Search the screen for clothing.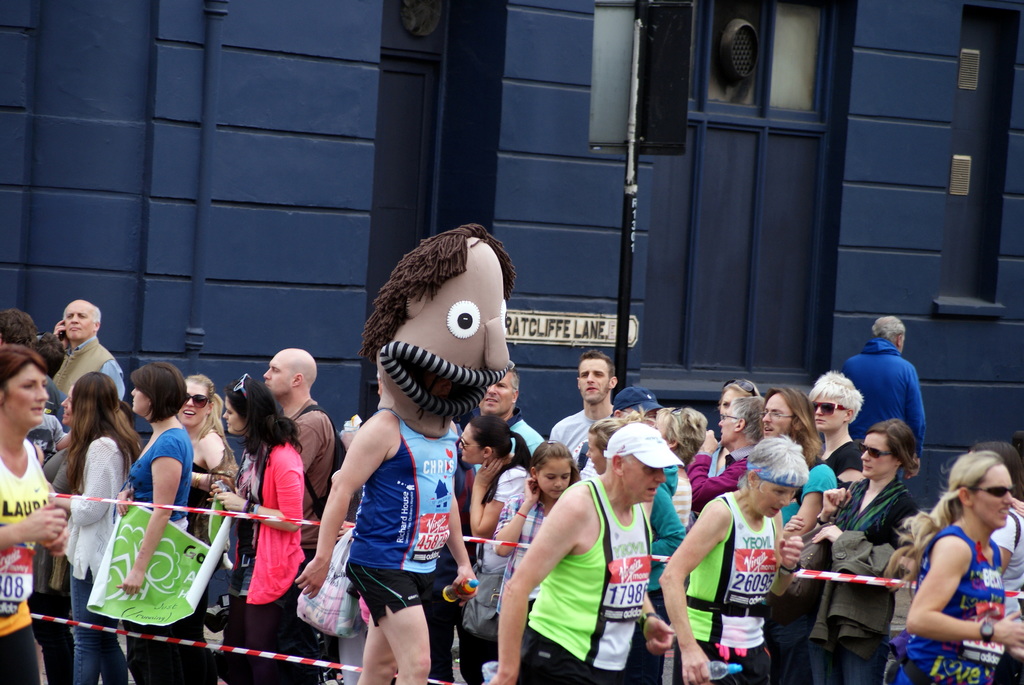
Found at <region>340, 398, 450, 627</region>.
